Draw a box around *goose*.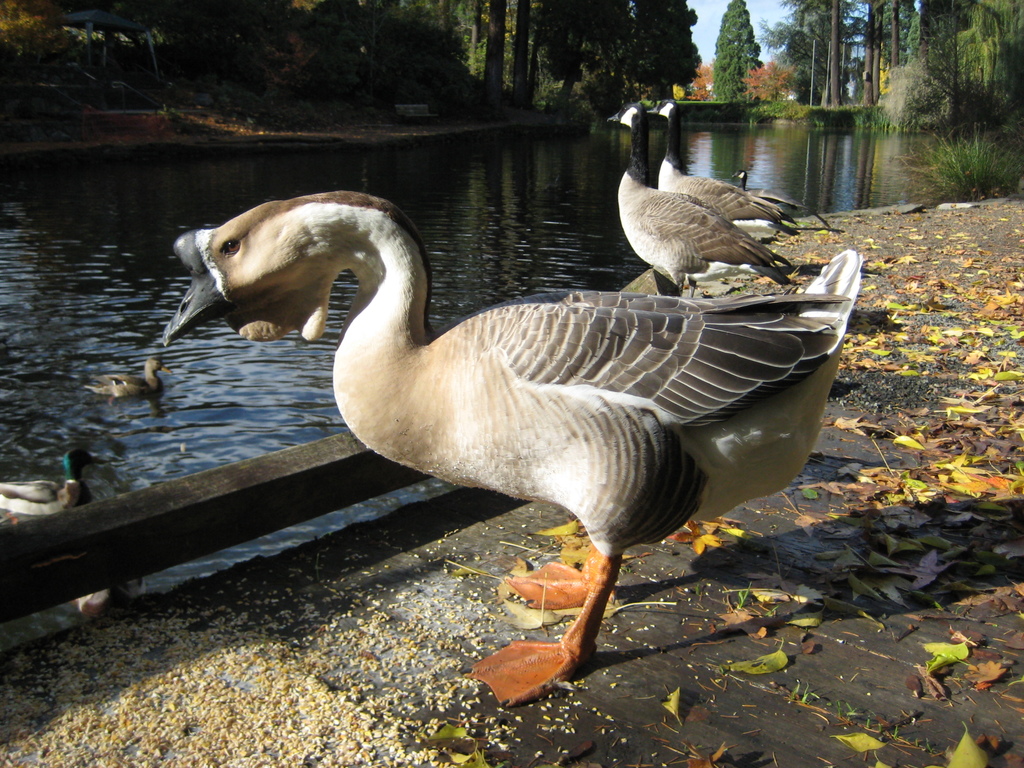
[637,95,835,240].
